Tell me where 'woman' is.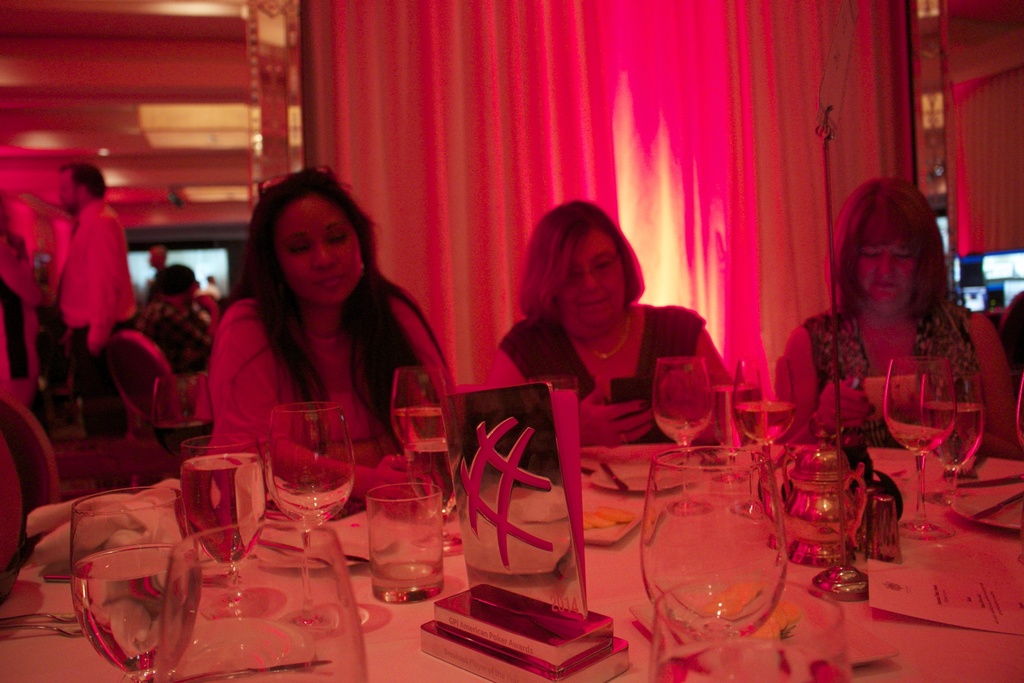
'woman' is at <box>770,177,1020,459</box>.
